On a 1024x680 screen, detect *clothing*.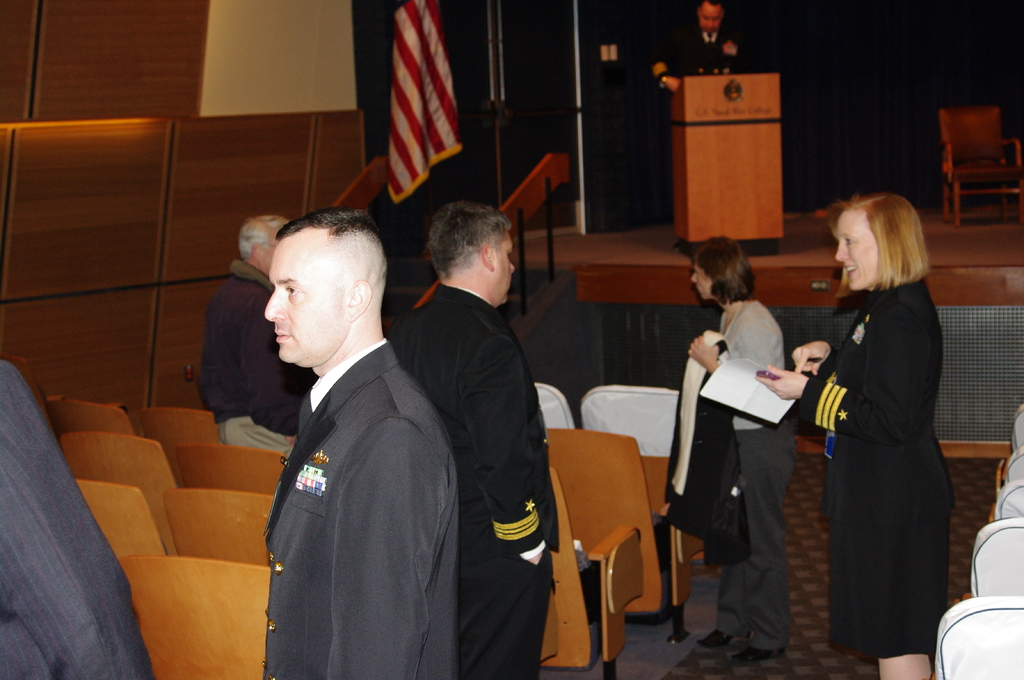
x1=797, y1=281, x2=957, y2=654.
